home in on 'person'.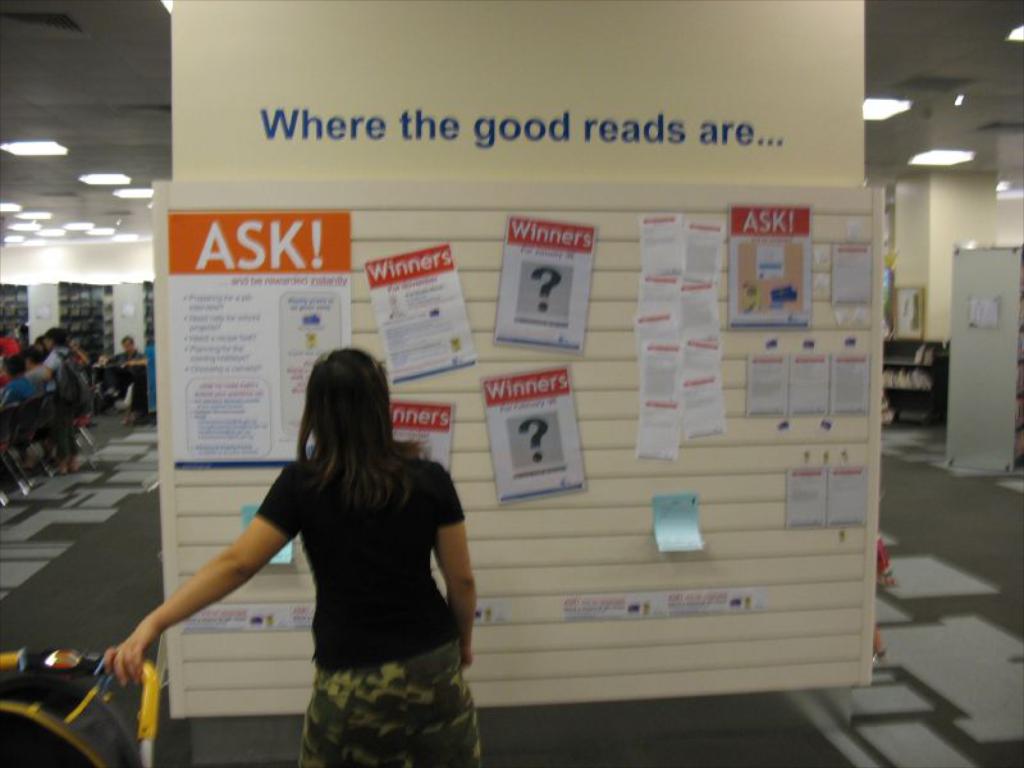
Homed in at detection(5, 351, 45, 411).
